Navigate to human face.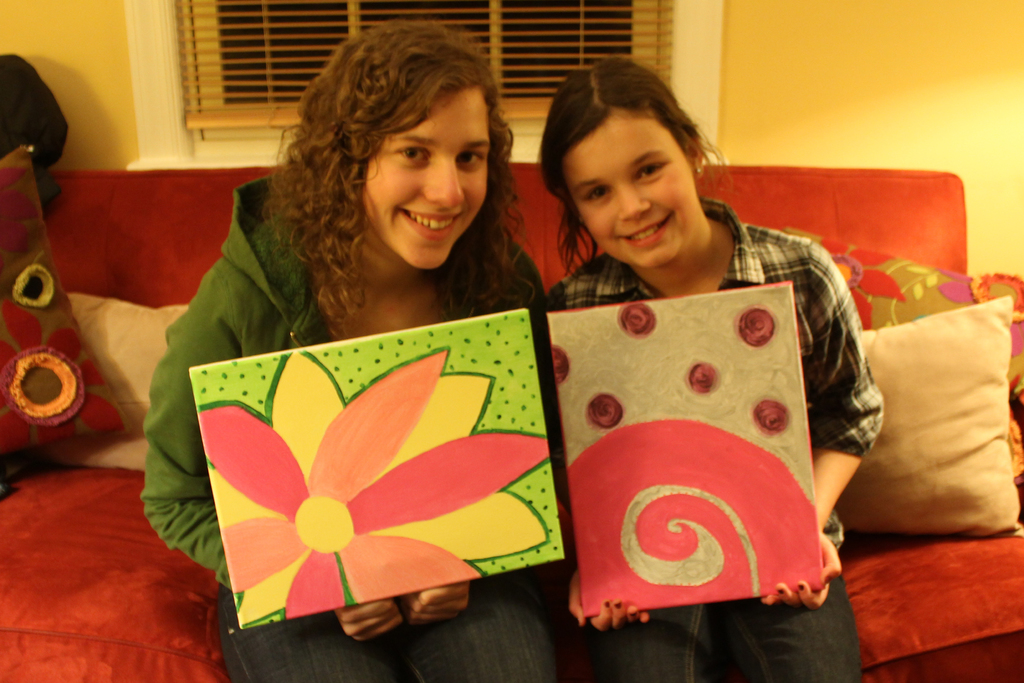
Navigation target: bbox(364, 85, 489, 270).
